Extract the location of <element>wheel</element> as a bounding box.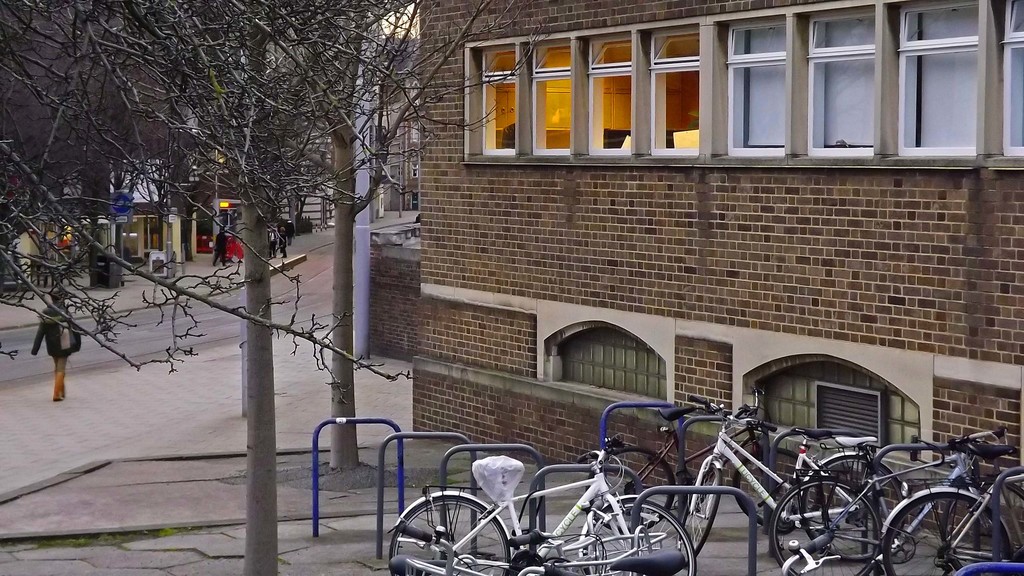
575/444/678/532.
